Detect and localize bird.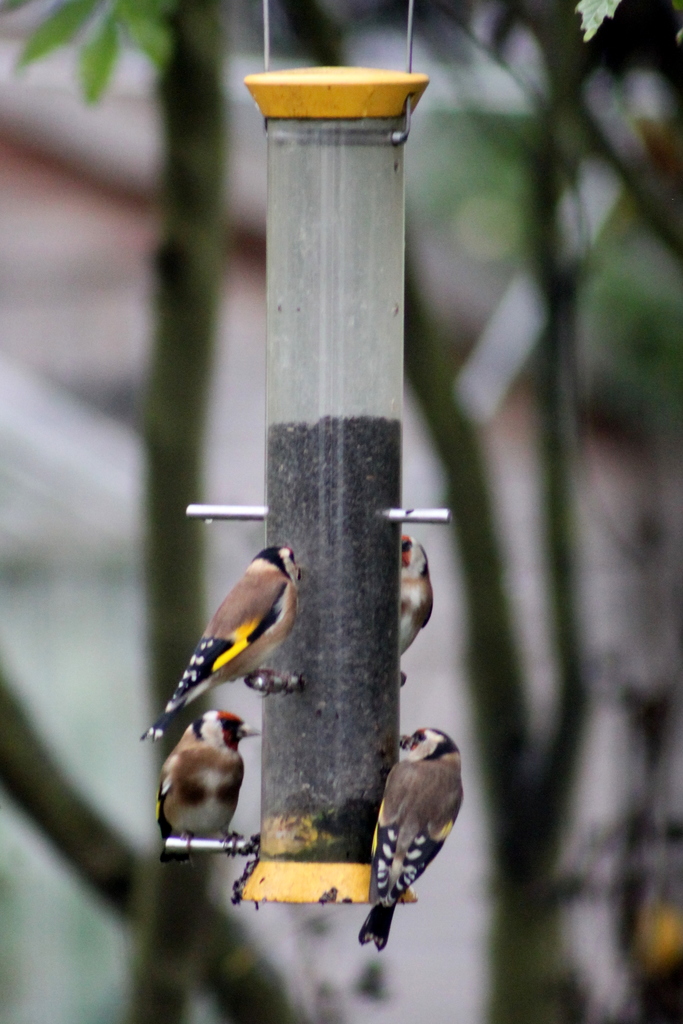
Localized at Rect(378, 535, 439, 691).
